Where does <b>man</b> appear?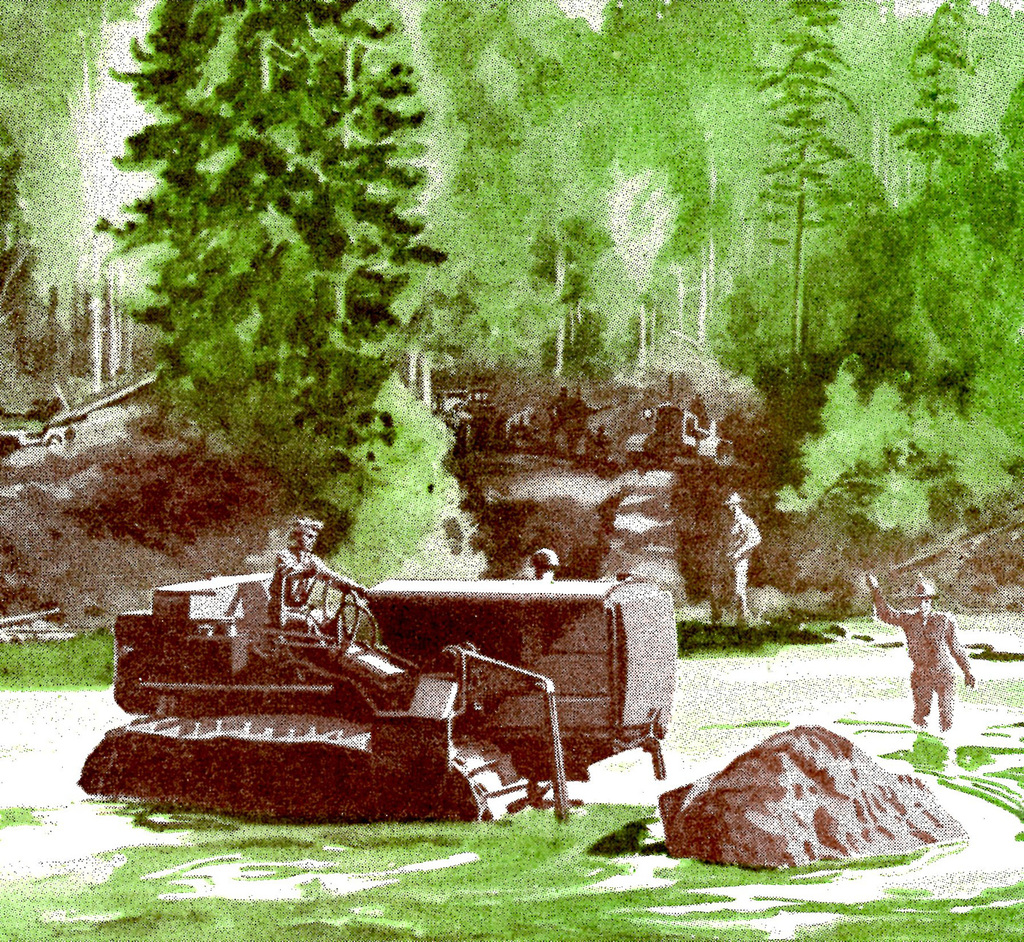
Appears at (712, 491, 761, 628).
